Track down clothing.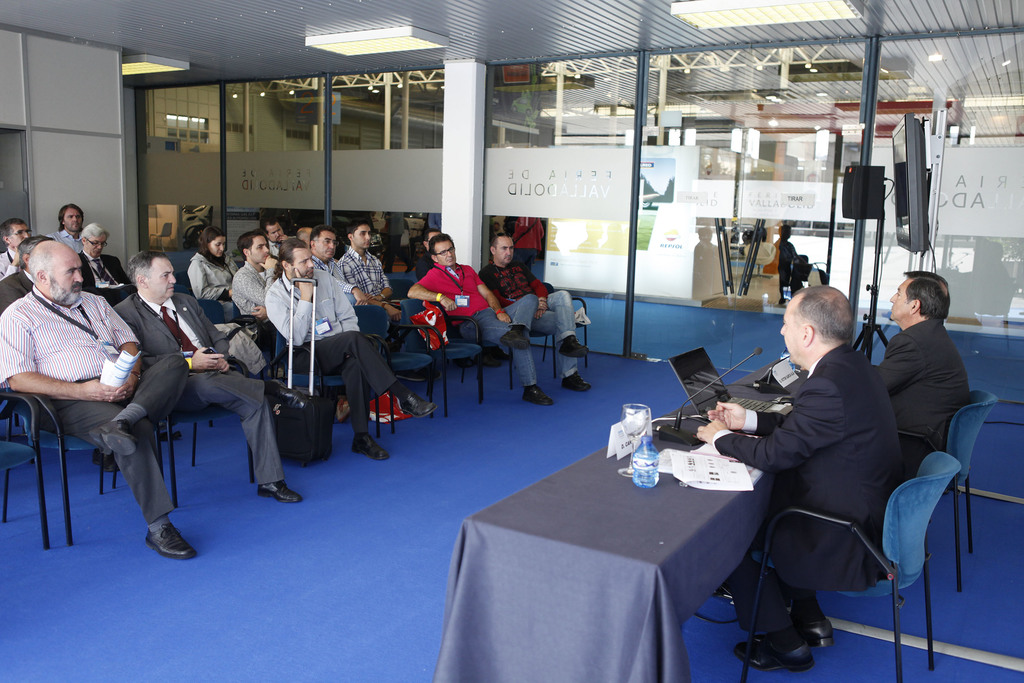
Tracked to (739,302,916,641).
